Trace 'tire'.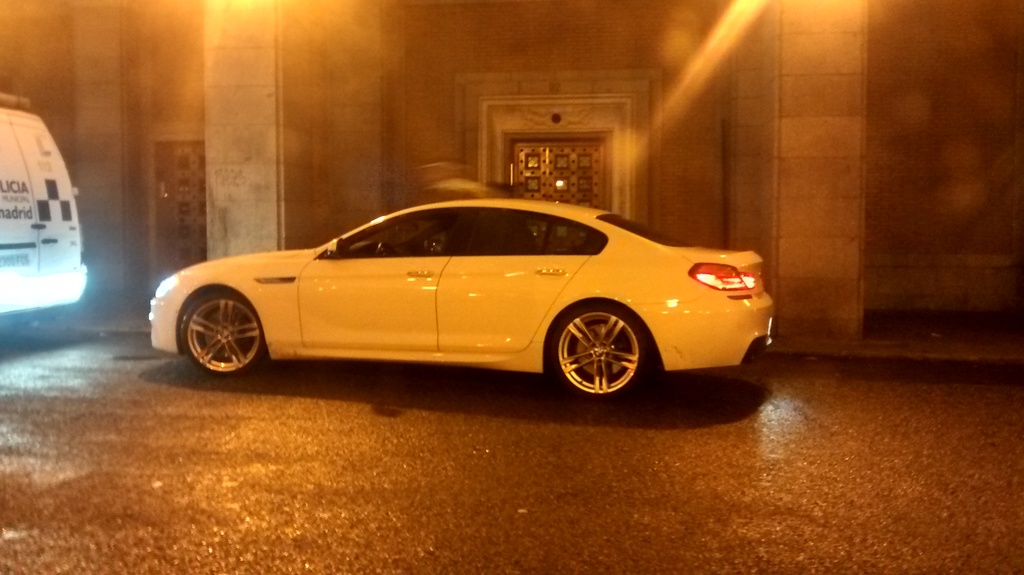
Traced to locate(181, 291, 264, 378).
